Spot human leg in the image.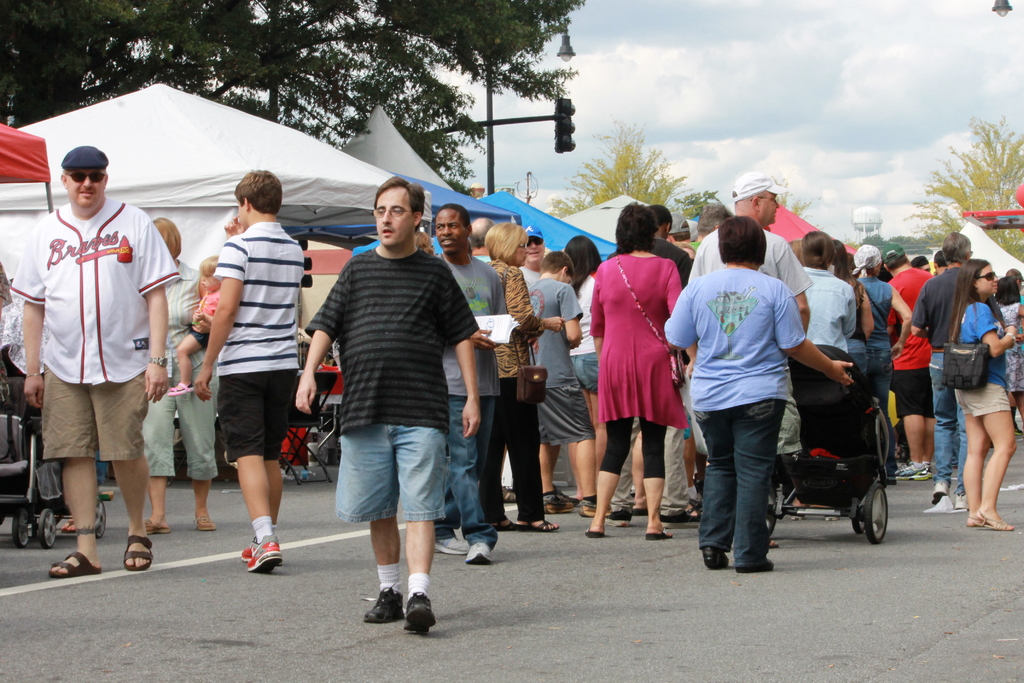
human leg found at 872, 336, 897, 486.
